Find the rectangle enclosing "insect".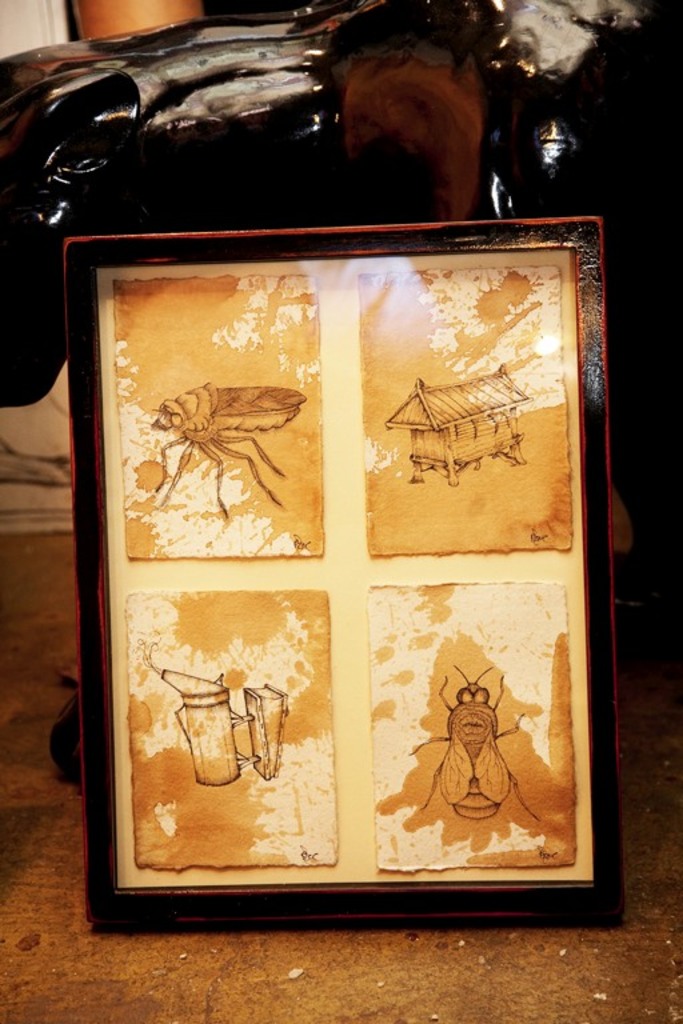
(left=149, top=379, right=311, bottom=519).
